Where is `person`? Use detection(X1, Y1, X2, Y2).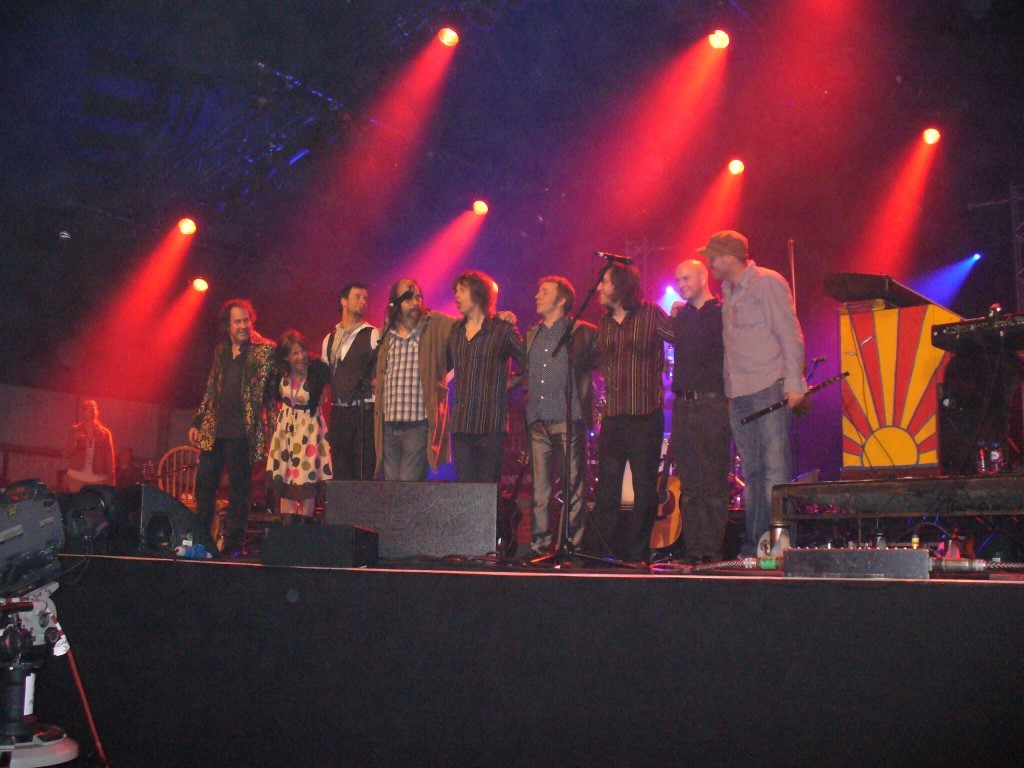
detection(439, 271, 526, 473).
